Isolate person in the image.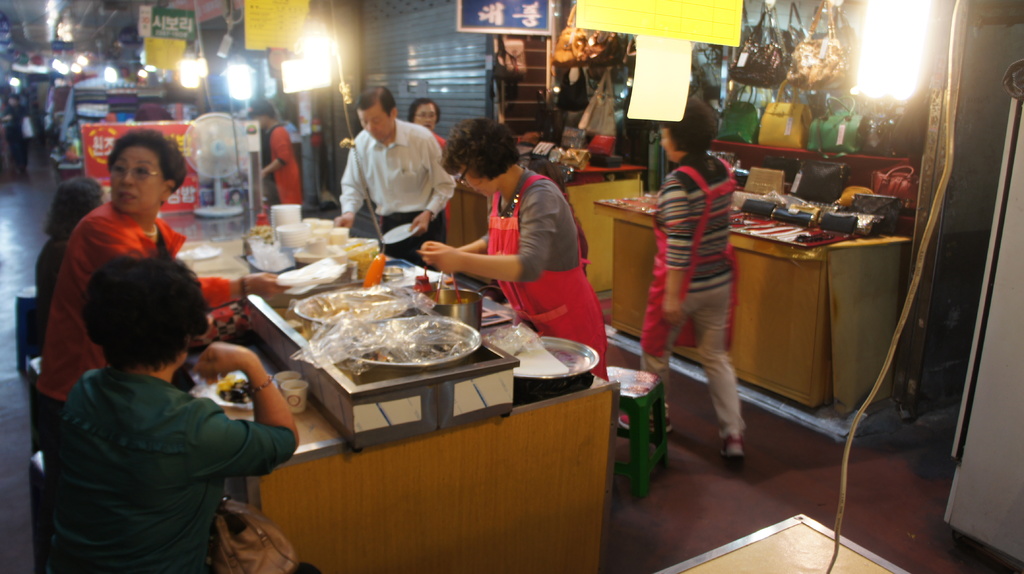
Isolated region: left=33, top=245, right=314, bottom=573.
